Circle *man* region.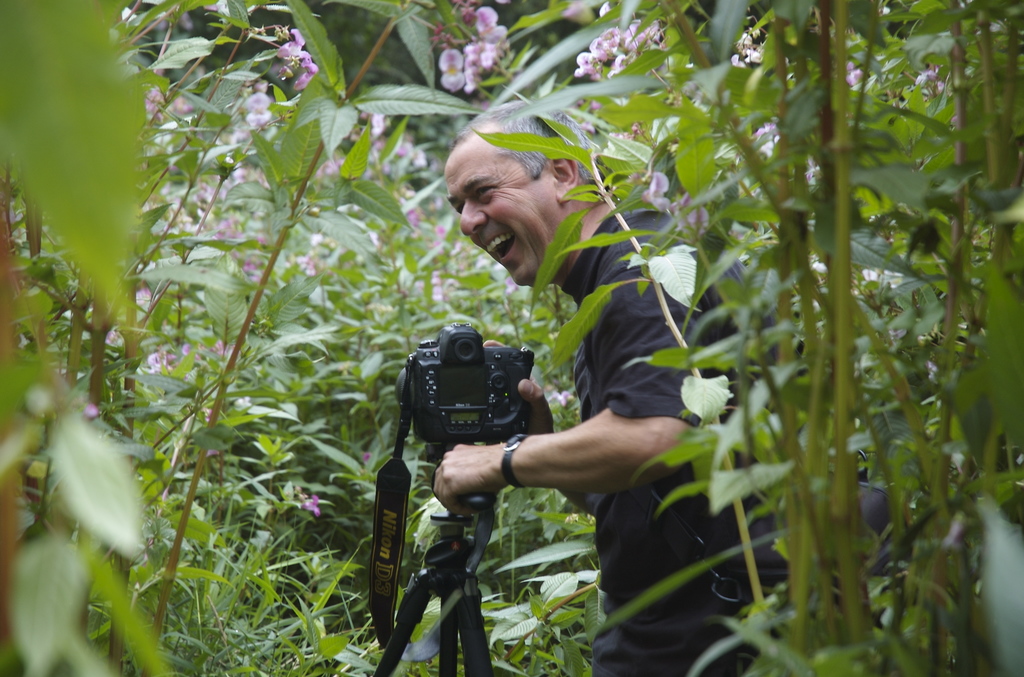
Region: x1=436 y1=99 x2=803 y2=676.
